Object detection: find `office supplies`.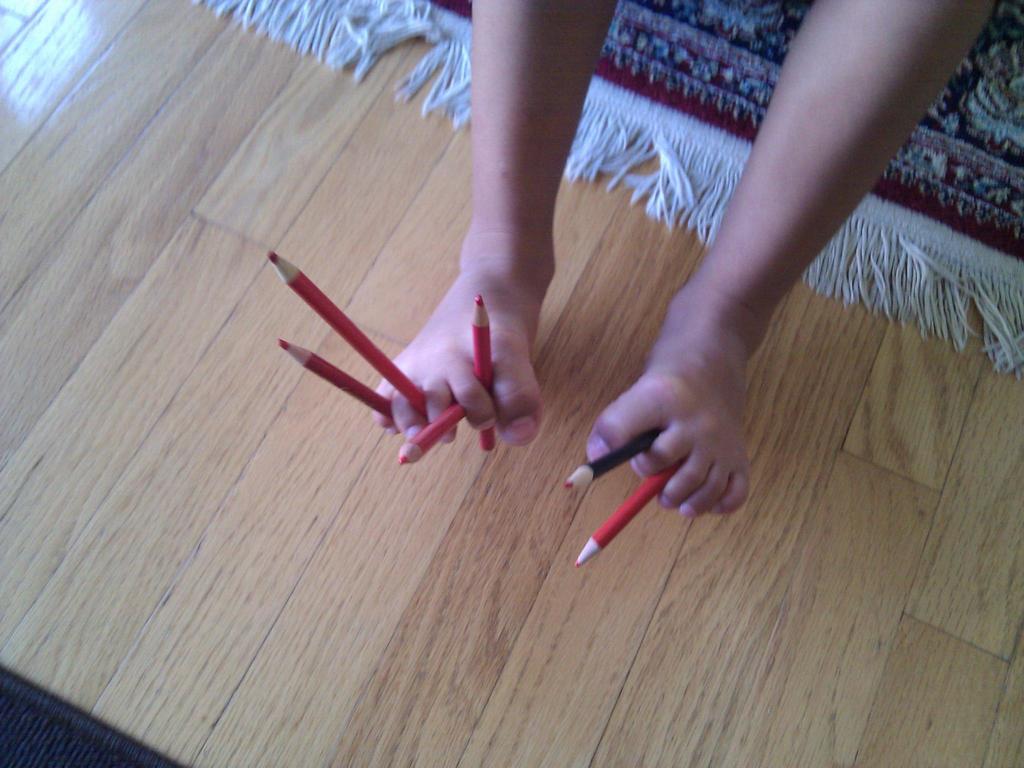
[left=476, top=296, right=492, bottom=452].
